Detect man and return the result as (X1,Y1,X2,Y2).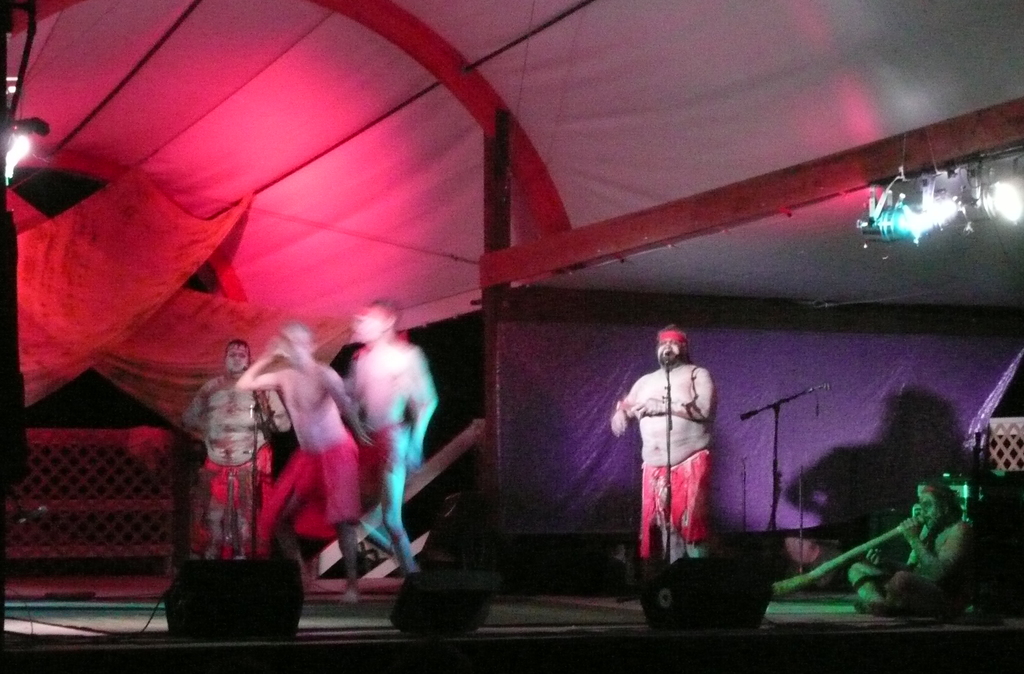
(846,481,976,616).
